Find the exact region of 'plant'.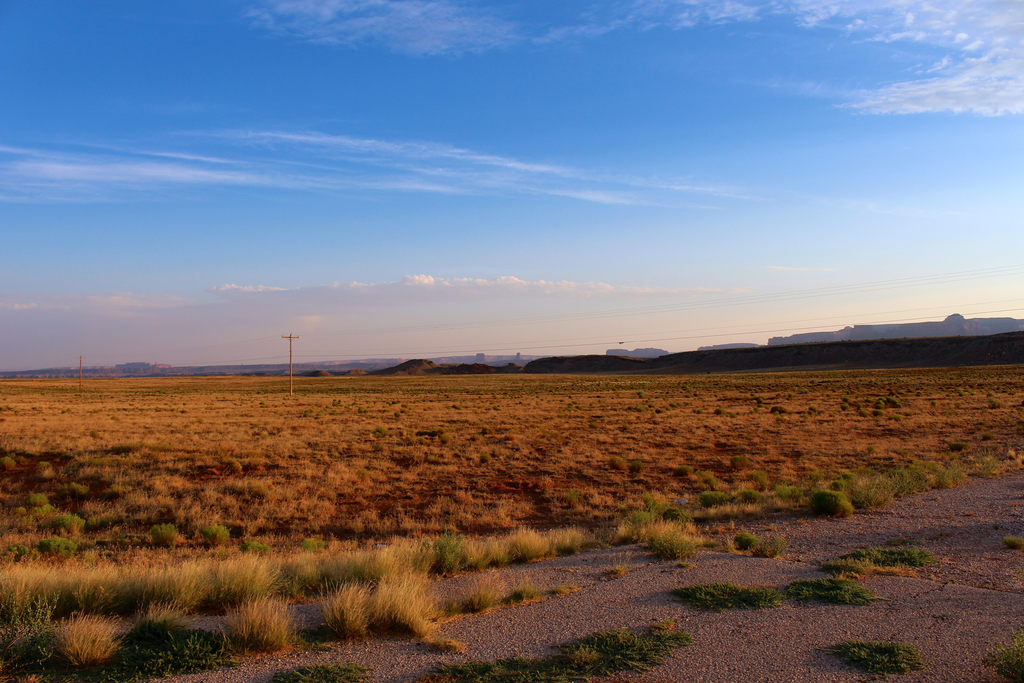
Exact region: <box>807,547,948,583</box>.
